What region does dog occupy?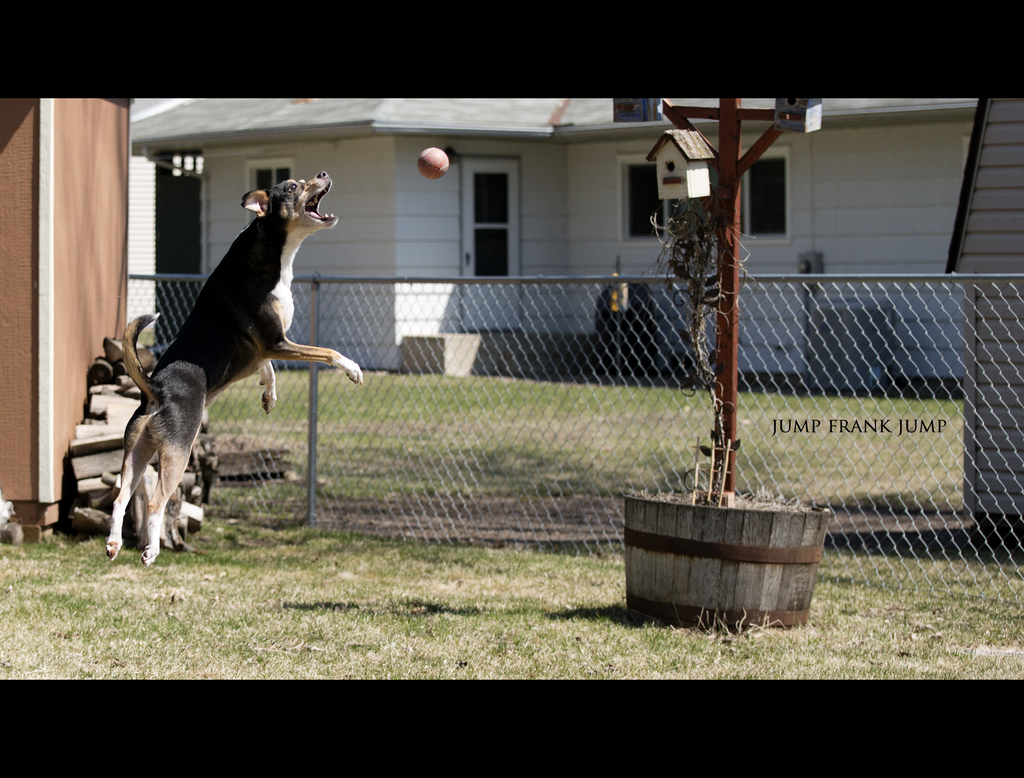
107 168 363 565.
